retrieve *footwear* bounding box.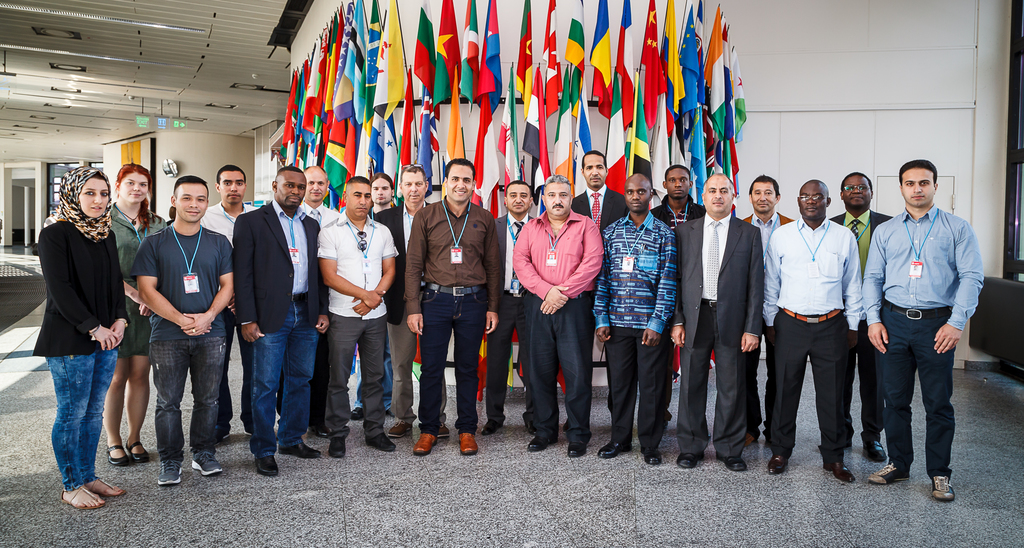
Bounding box: {"left": 280, "top": 441, "right": 323, "bottom": 461}.
